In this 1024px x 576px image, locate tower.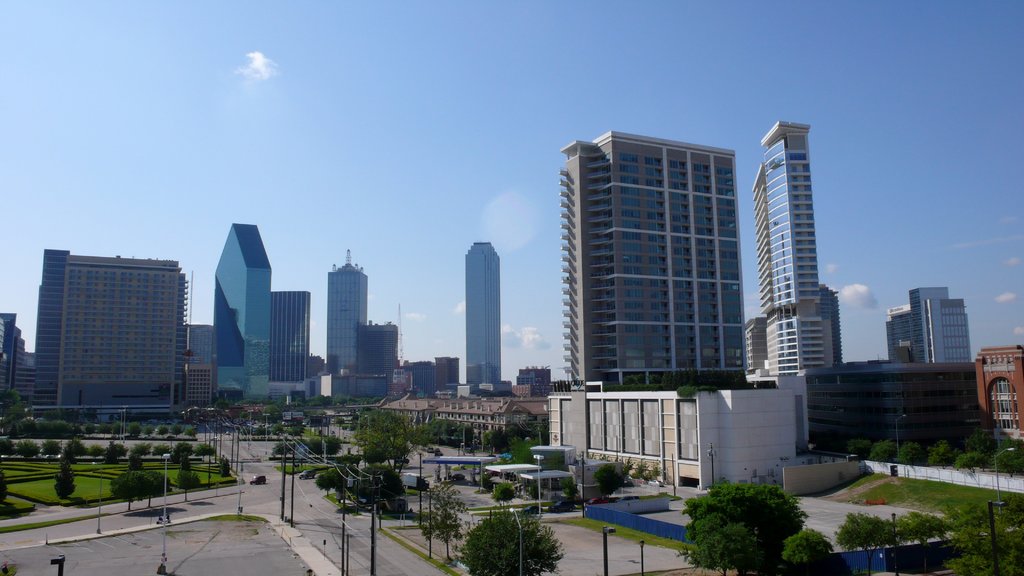
Bounding box: [left=210, top=221, right=270, bottom=404].
